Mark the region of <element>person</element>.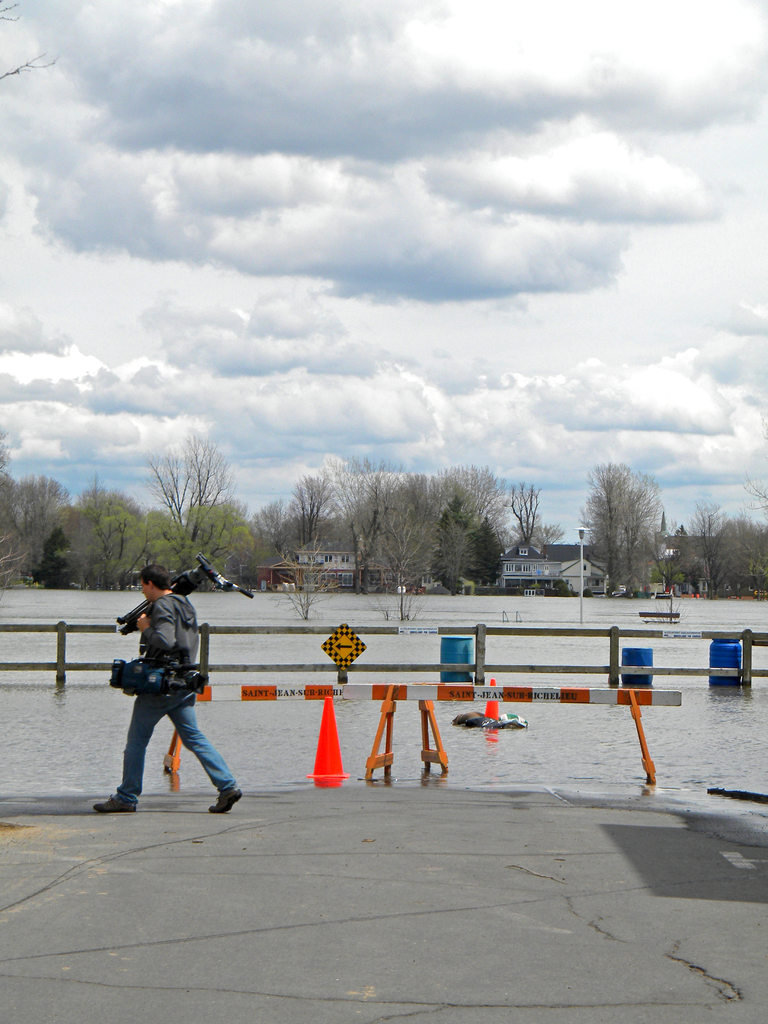
Region: box=[105, 565, 230, 807].
